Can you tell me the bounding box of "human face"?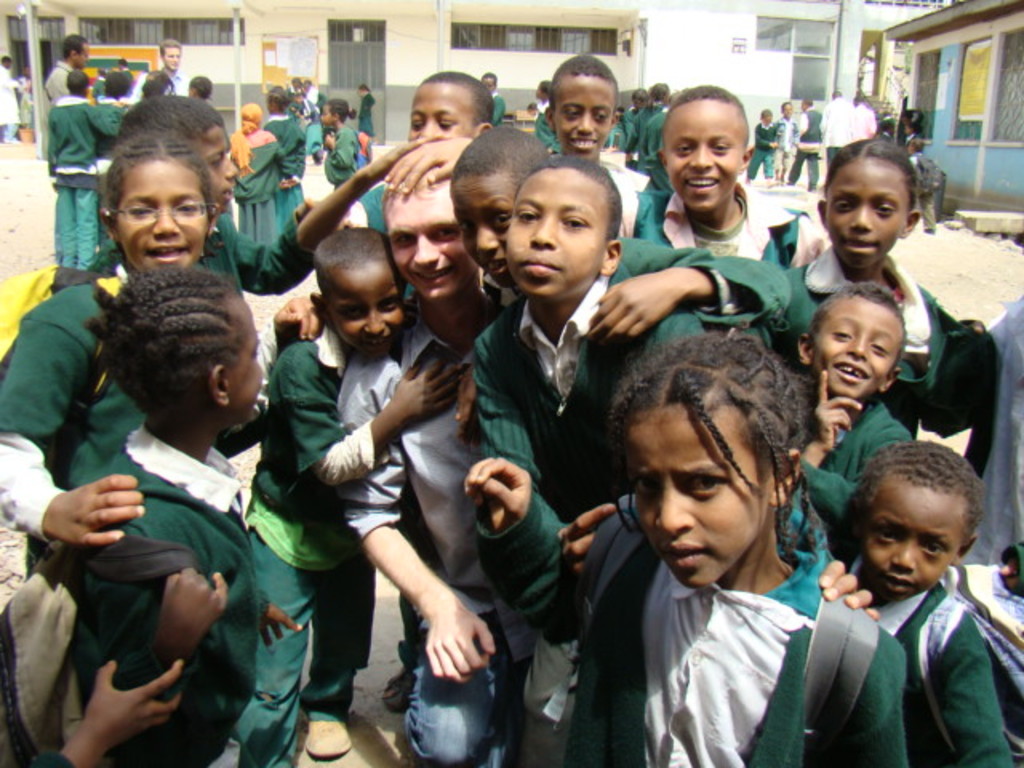
(x1=667, y1=102, x2=746, y2=210).
